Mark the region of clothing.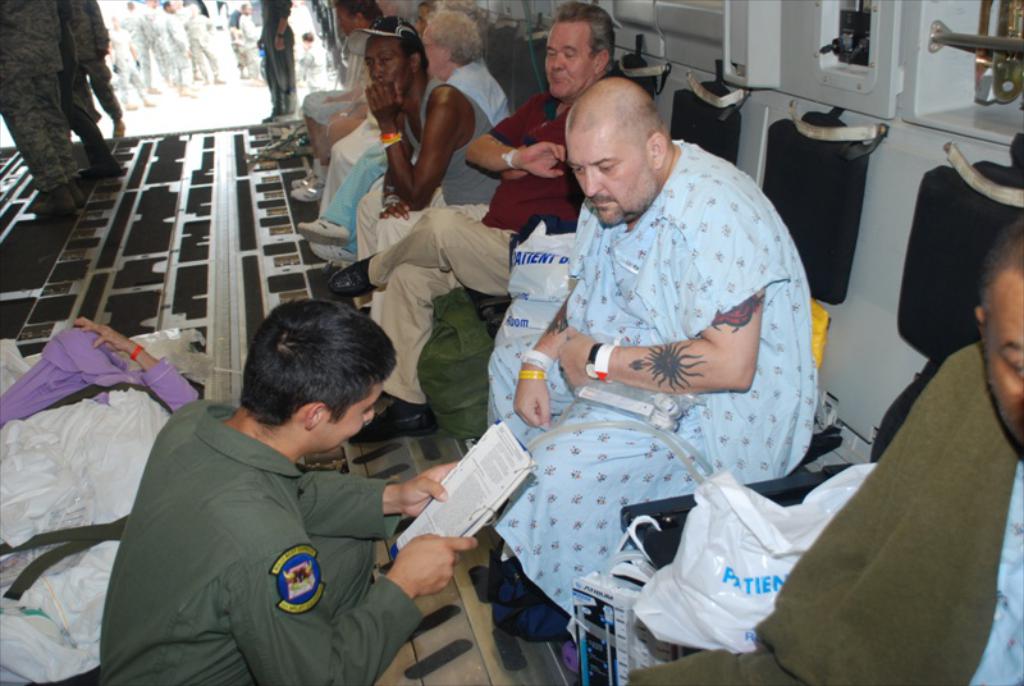
Region: BBox(298, 52, 364, 127).
